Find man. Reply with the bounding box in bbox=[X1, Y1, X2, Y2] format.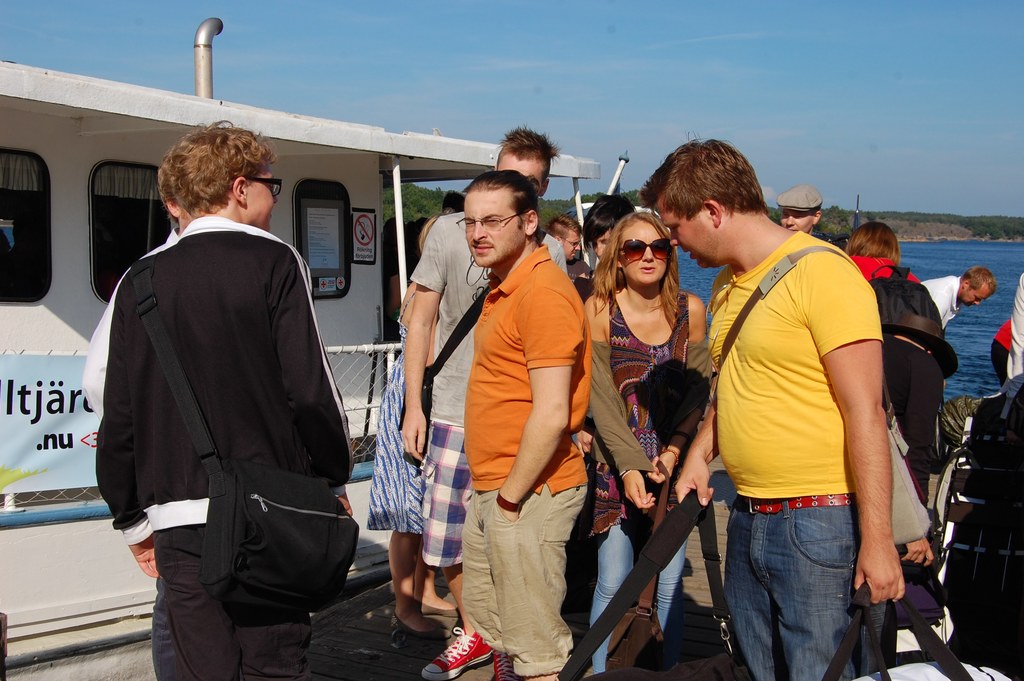
bbox=[776, 181, 821, 235].
